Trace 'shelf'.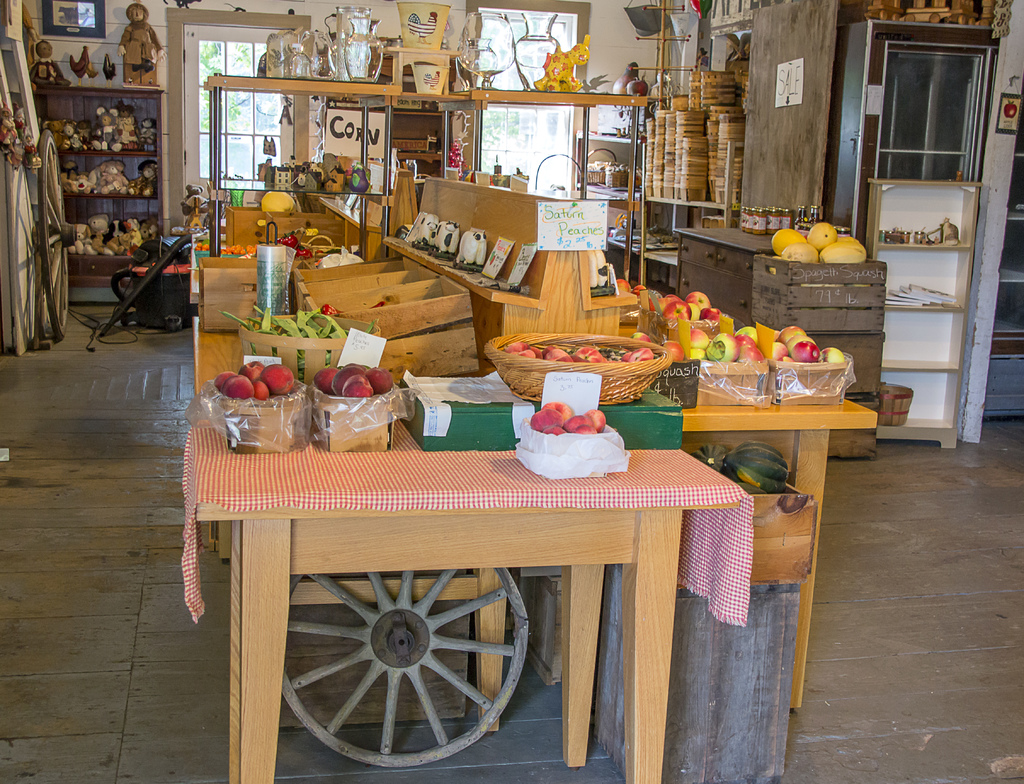
Traced to (x1=865, y1=175, x2=989, y2=445).
